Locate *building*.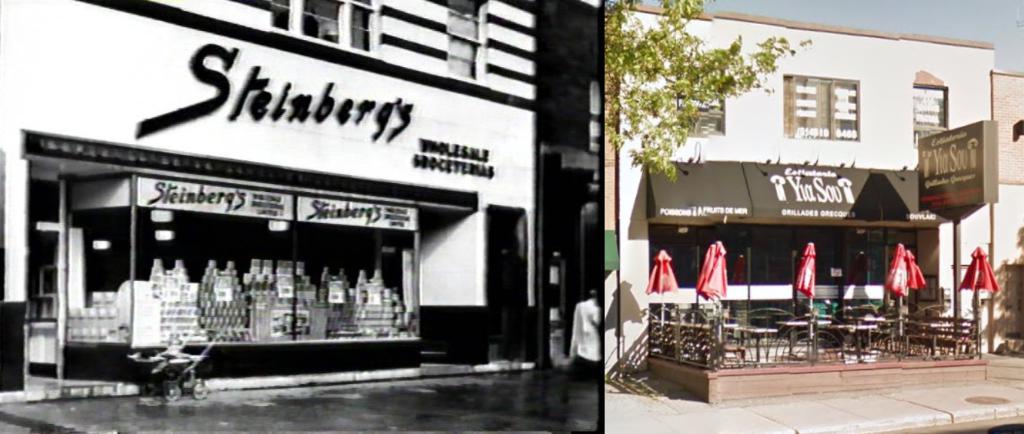
Bounding box: <bbox>0, 0, 599, 398</bbox>.
